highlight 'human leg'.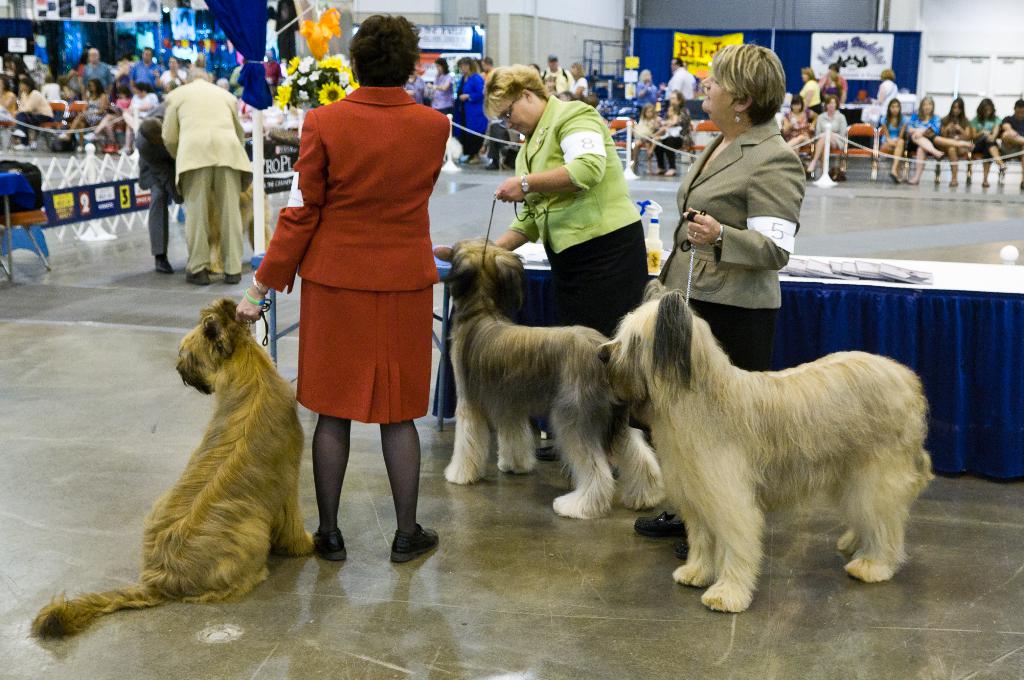
Highlighted region: <region>804, 135, 836, 172</region>.
